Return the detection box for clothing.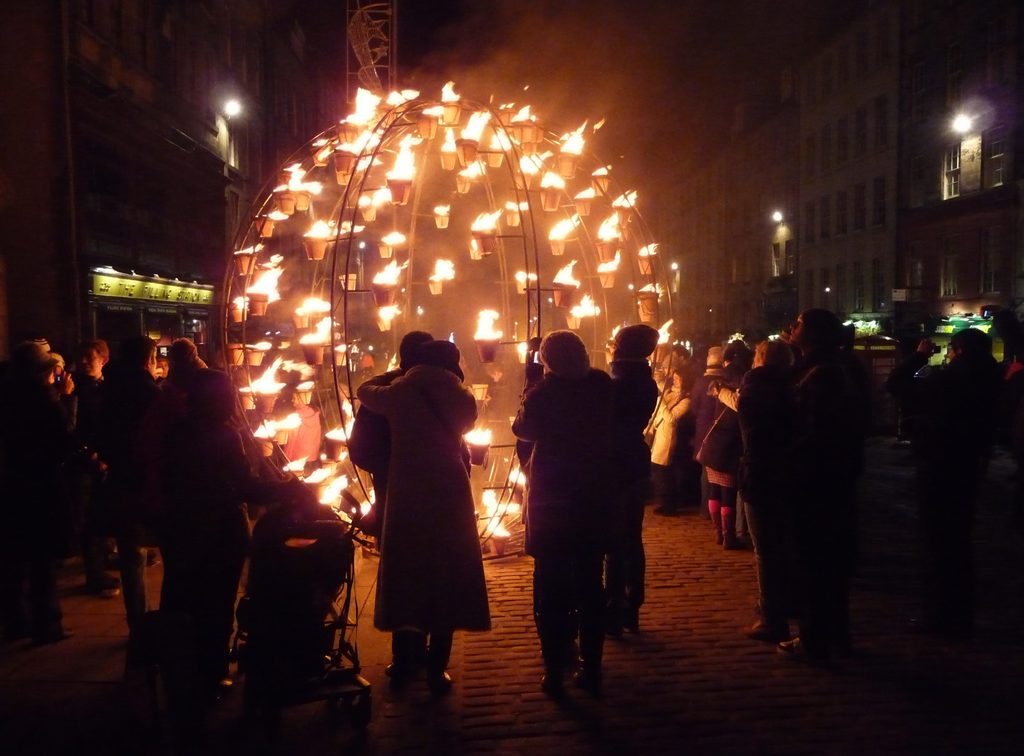
box(352, 365, 491, 643).
